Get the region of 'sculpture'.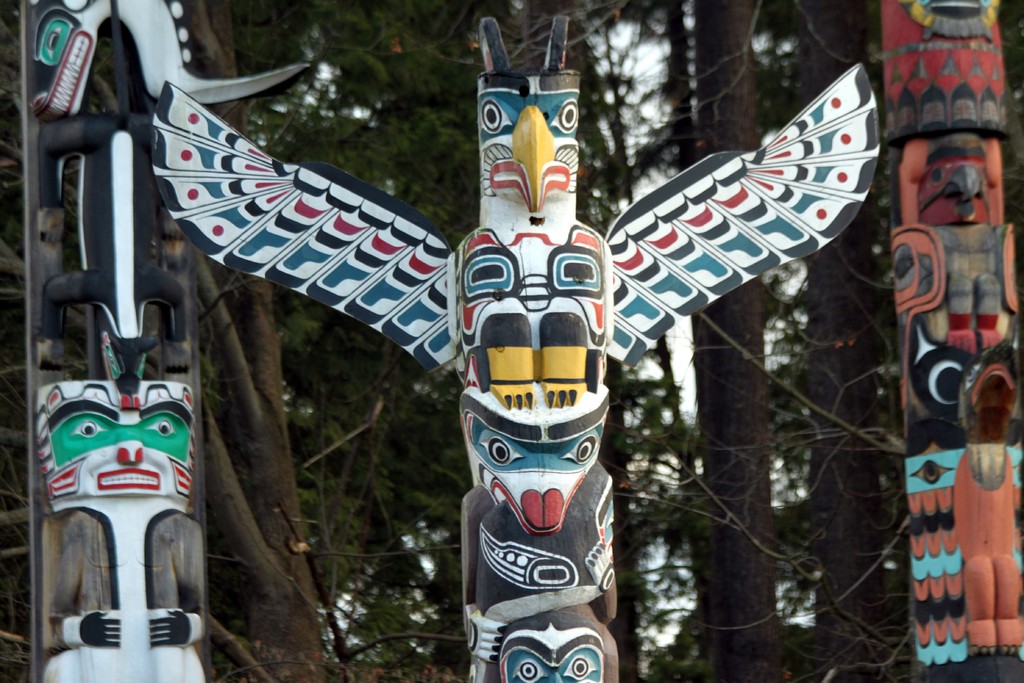
(149,14,881,682).
